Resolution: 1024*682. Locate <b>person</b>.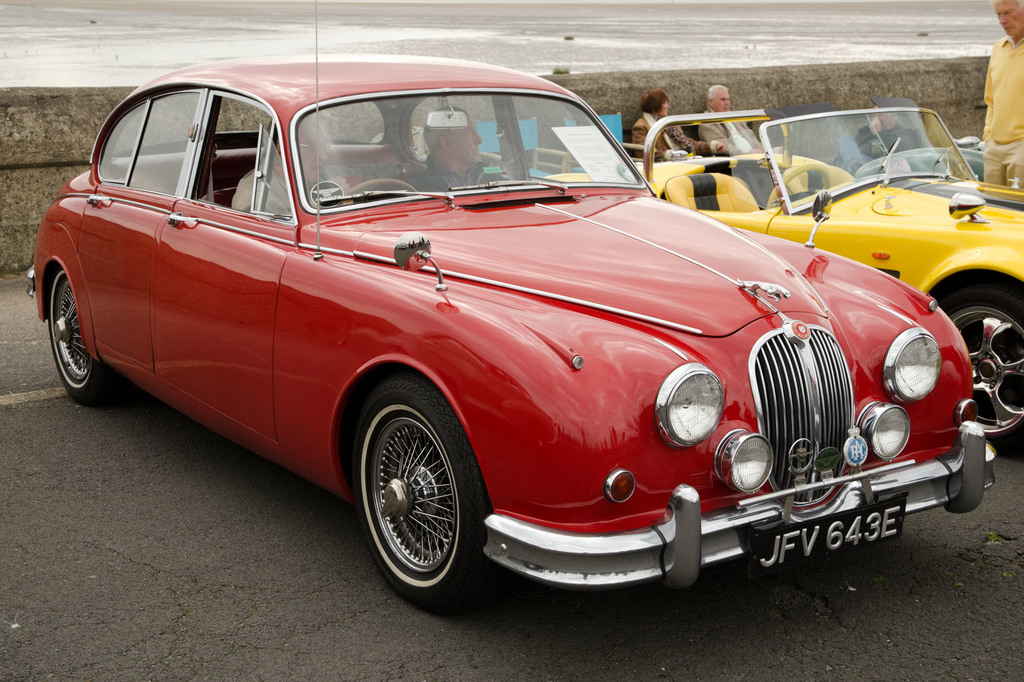
region(980, 0, 1023, 184).
